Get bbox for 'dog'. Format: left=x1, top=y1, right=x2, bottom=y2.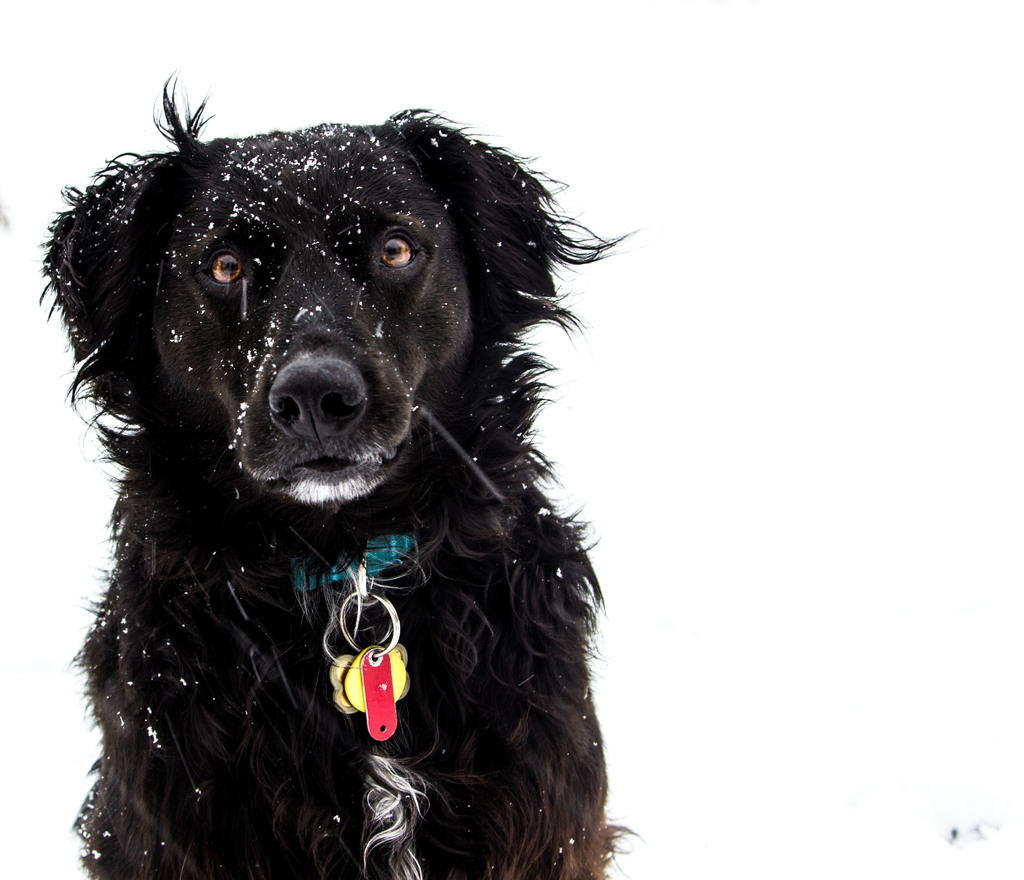
left=33, top=67, right=647, bottom=879.
